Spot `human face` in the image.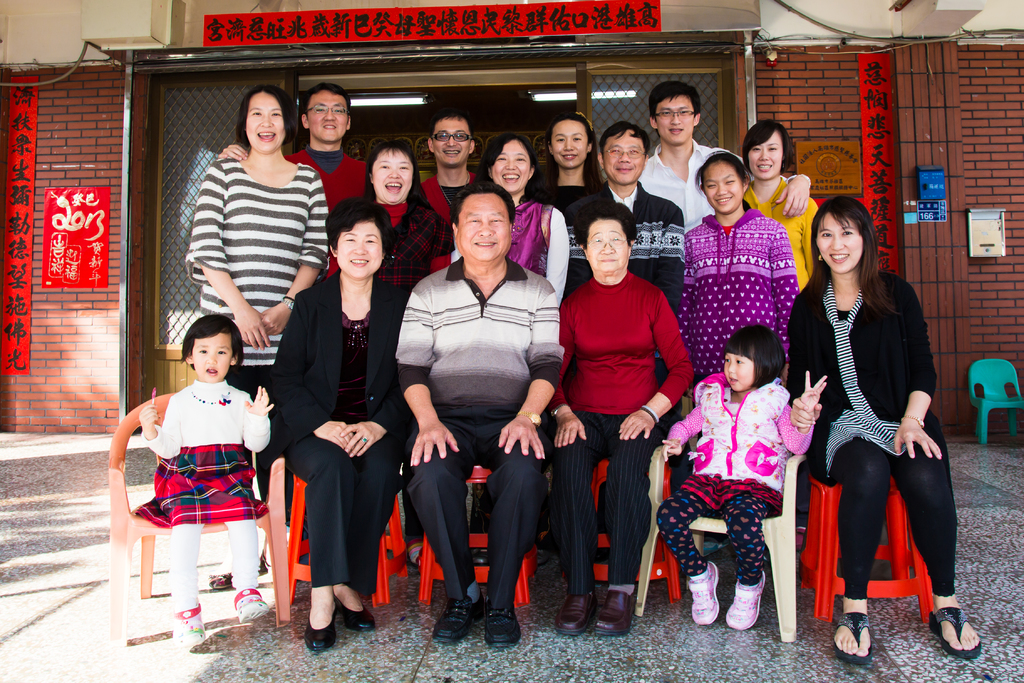
`human face` found at [x1=309, y1=90, x2=342, y2=139].
